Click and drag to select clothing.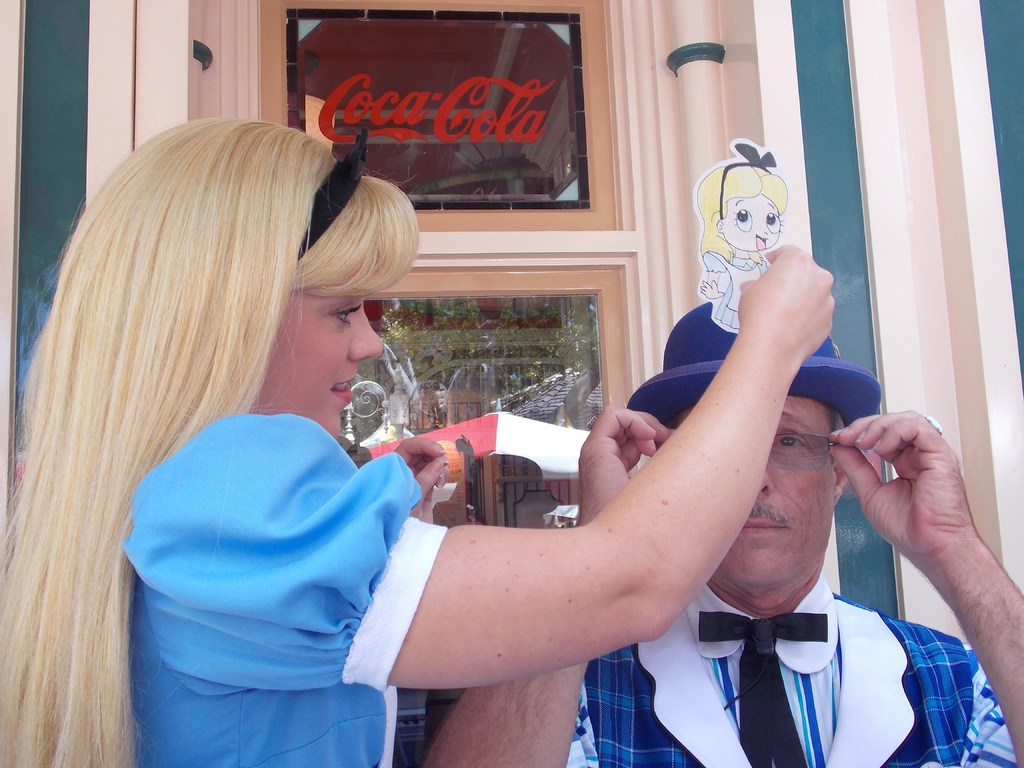
Selection: [left=564, top=584, right=1019, bottom=767].
